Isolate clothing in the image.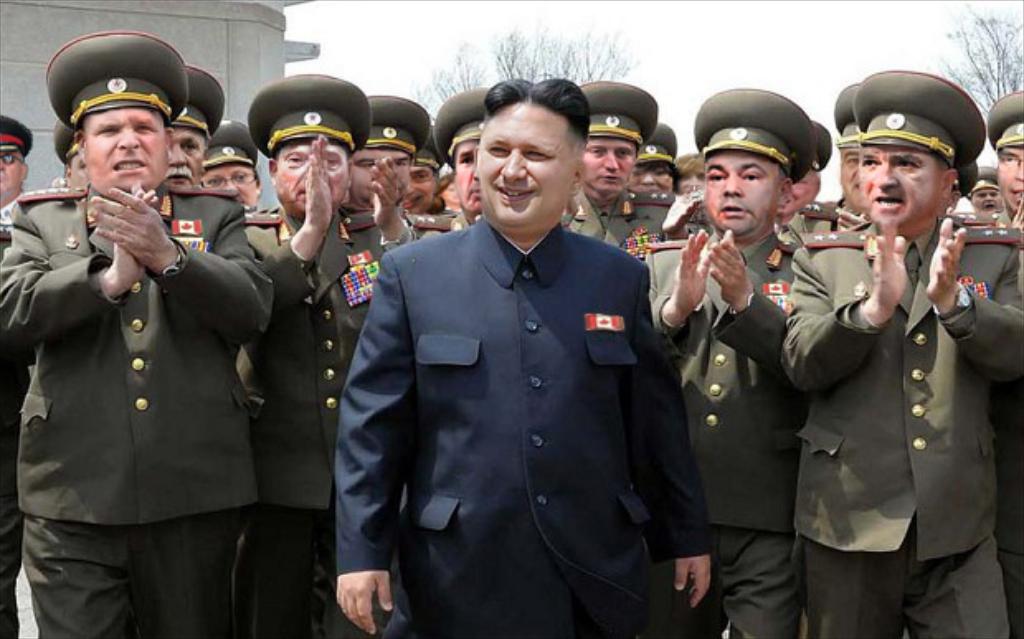
Isolated region: <region>322, 213, 742, 637</region>.
